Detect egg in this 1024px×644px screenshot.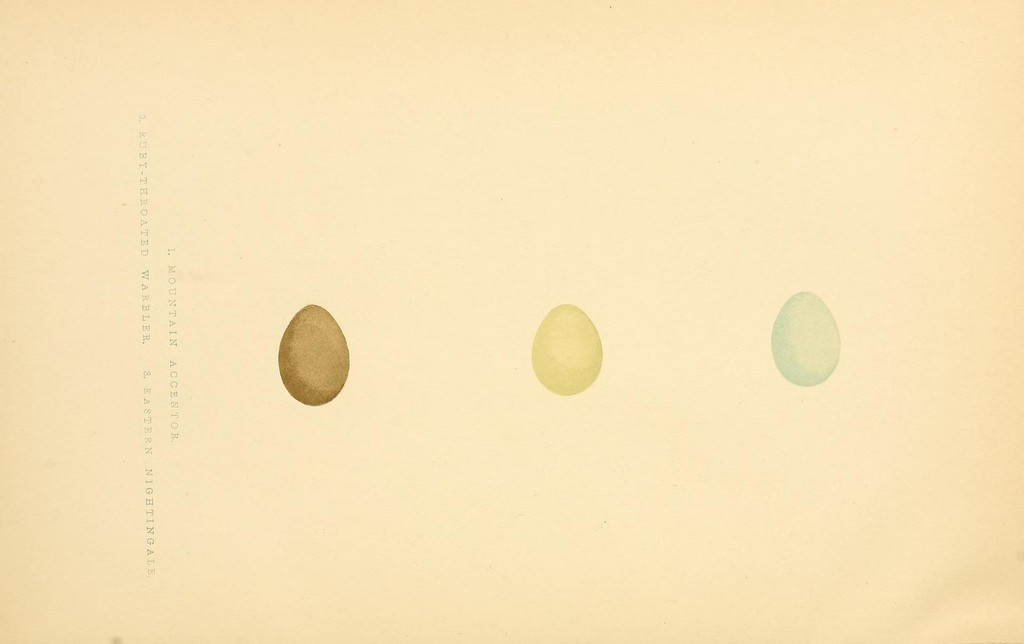
Detection: [767,287,842,387].
